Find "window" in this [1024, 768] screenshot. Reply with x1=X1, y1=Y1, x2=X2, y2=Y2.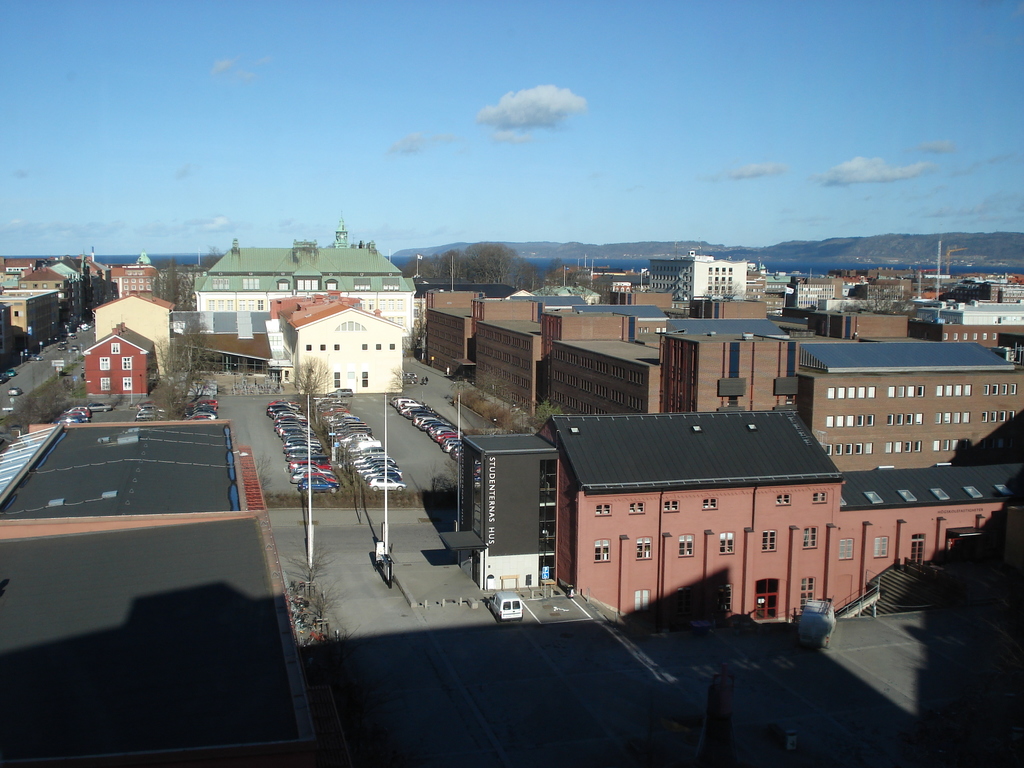
x1=307, y1=346, x2=313, y2=349.
